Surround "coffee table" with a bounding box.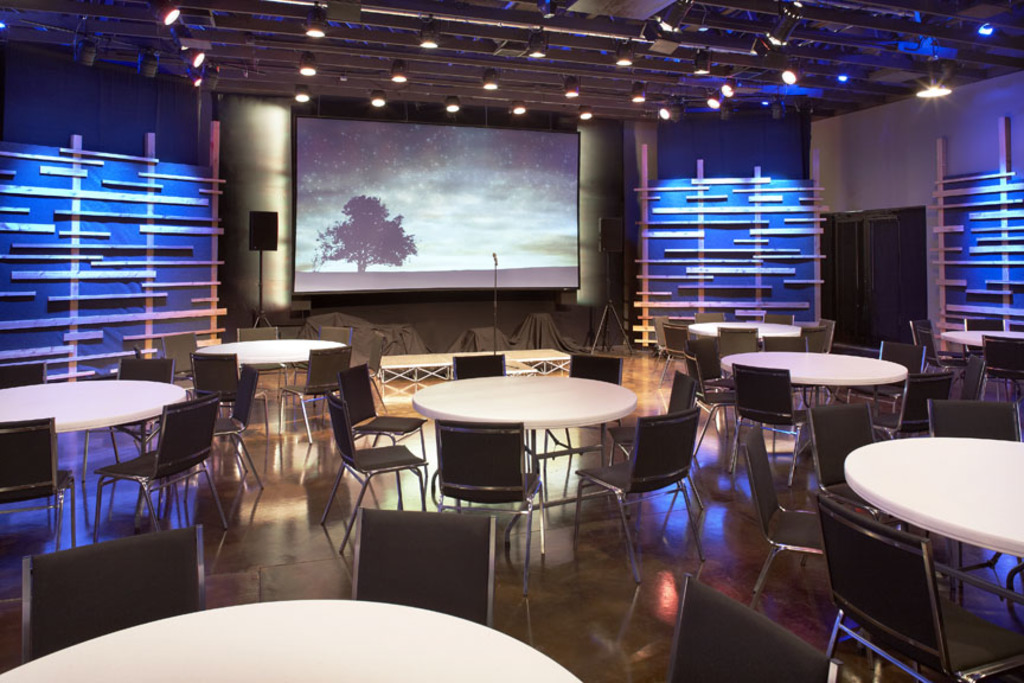
<region>379, 352, 576, 401</region>.
